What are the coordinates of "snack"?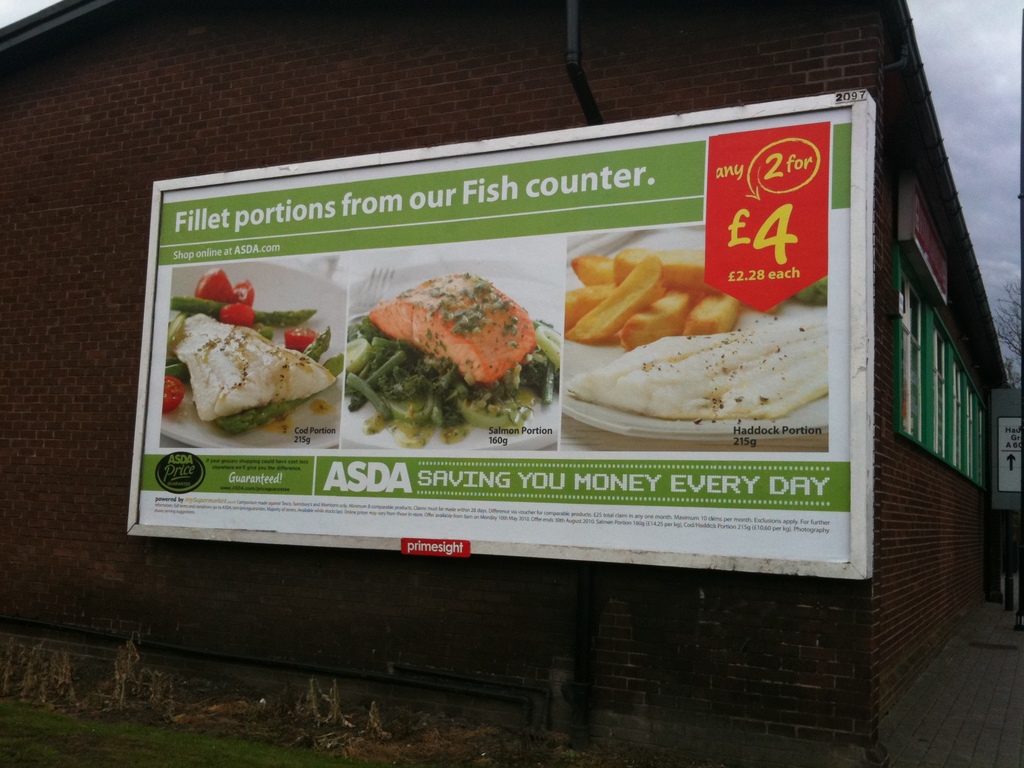
[164,266,344,440].
